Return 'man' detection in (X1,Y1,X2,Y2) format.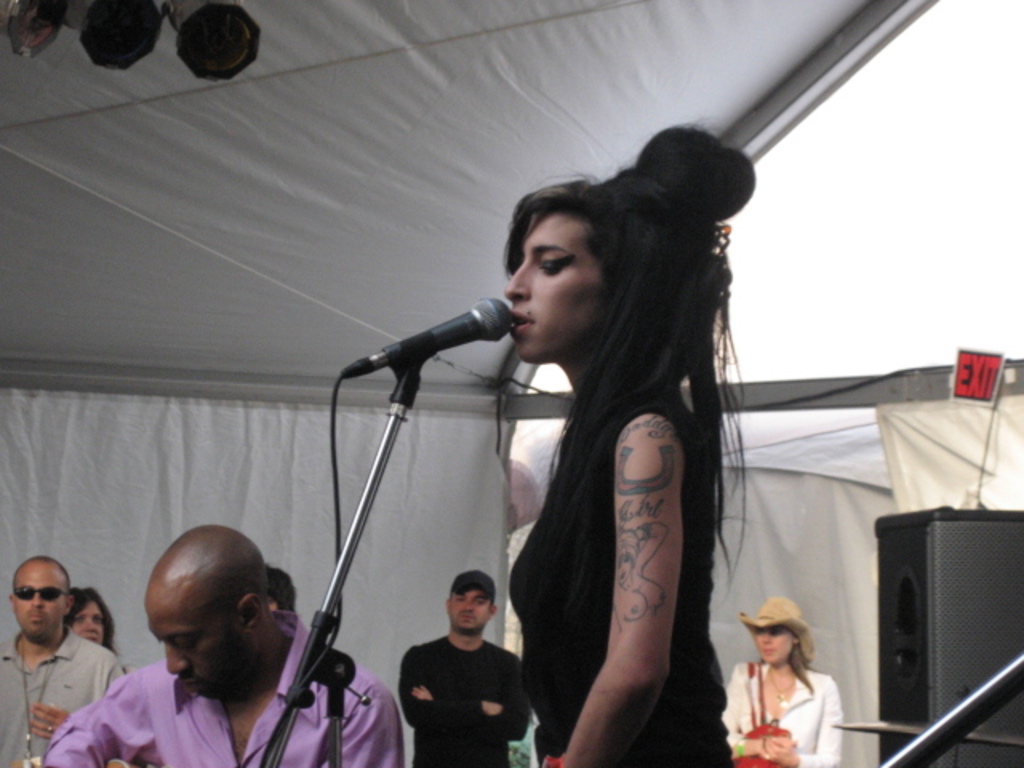
(0,554,125,766).
